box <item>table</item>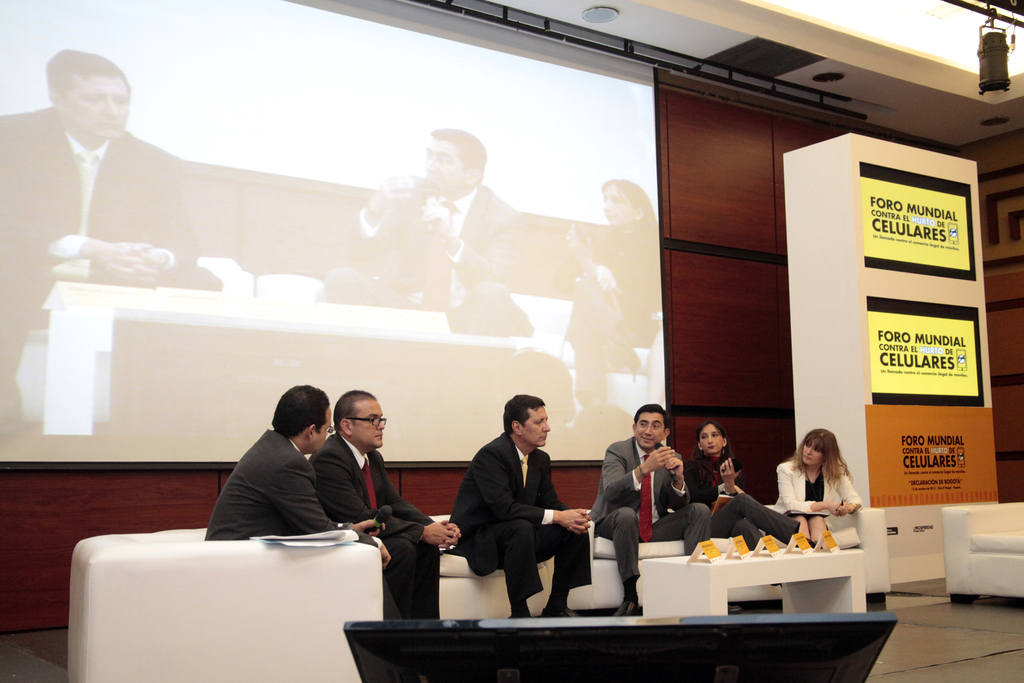
detection(632, 548, 863, 623)
